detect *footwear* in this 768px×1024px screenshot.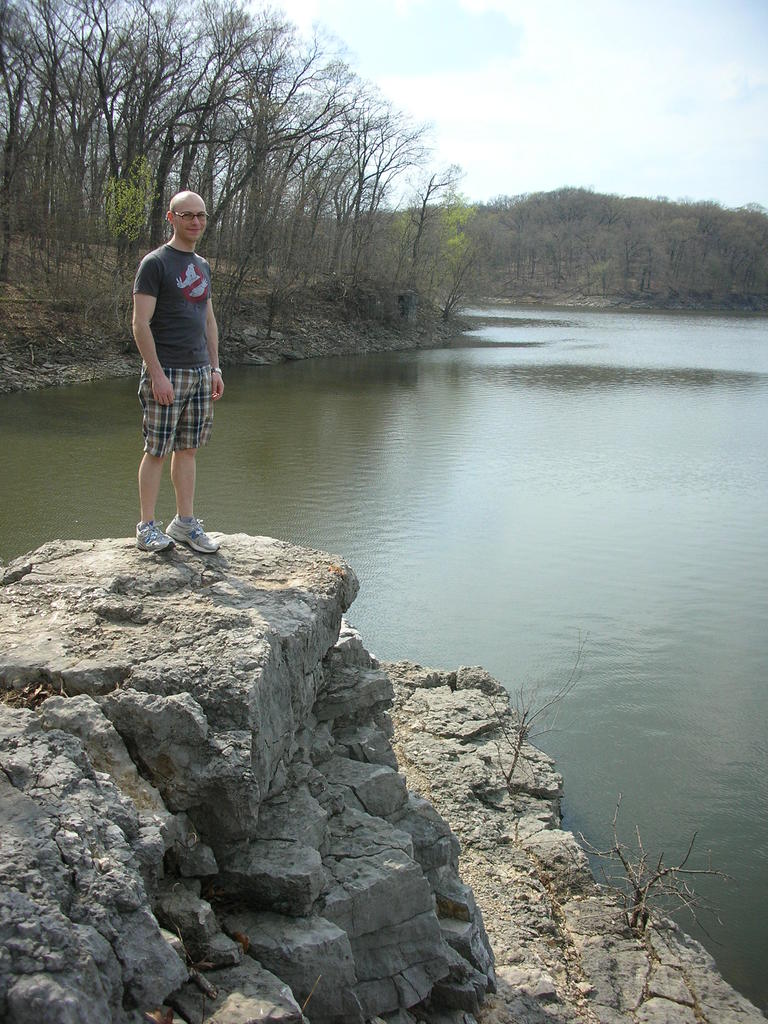
Detection: rect(138, 517, 177, 554).
